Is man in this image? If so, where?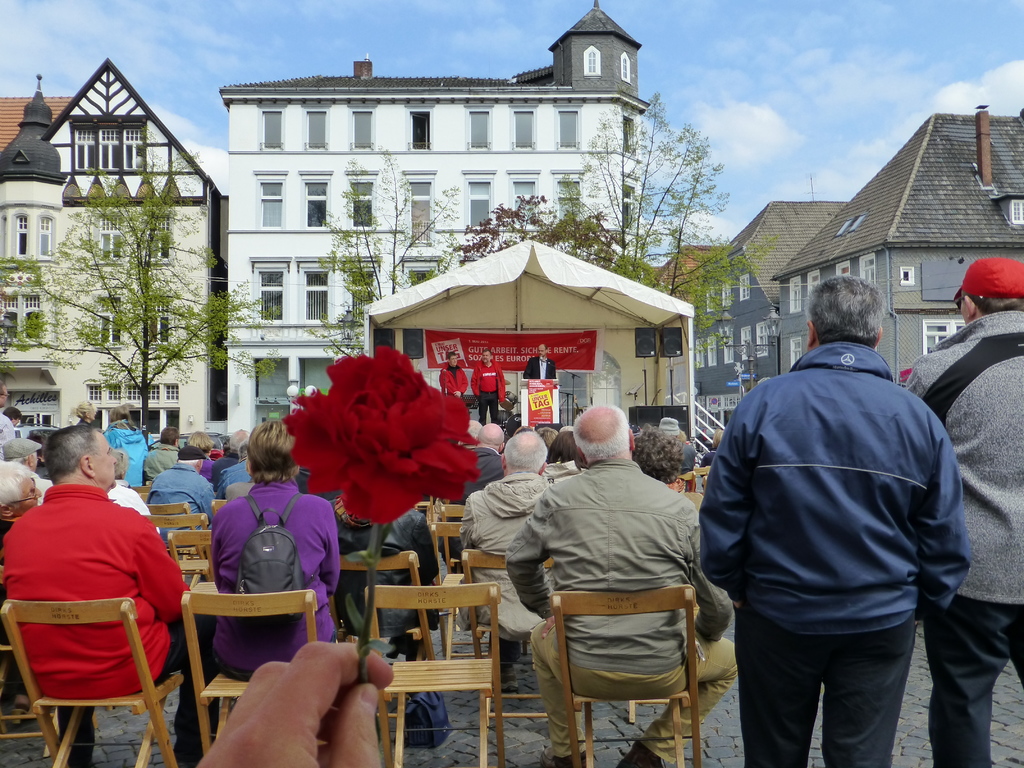
Yes, at 0/381/11/440.
